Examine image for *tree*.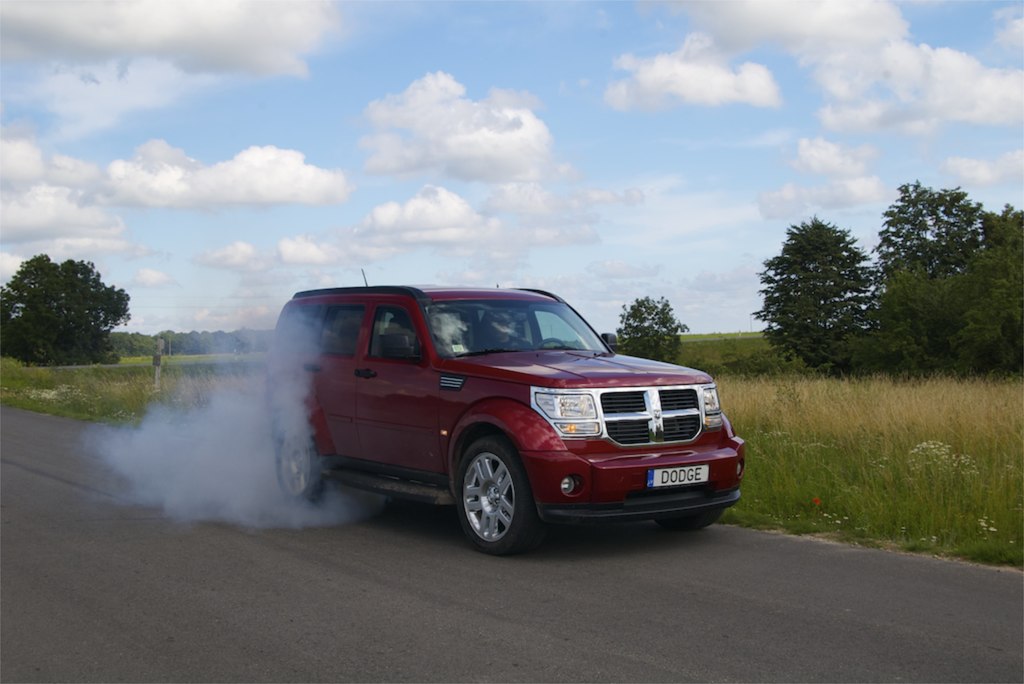
Examination result: bbox(750, 209, 876, 373).
